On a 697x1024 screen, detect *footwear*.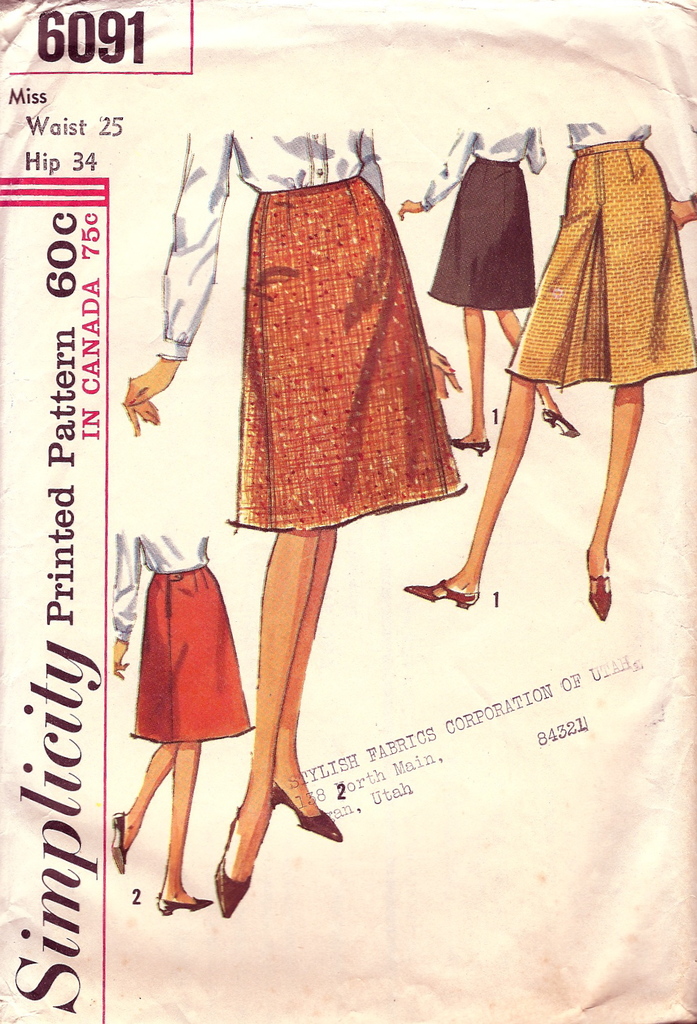
x1=258 y1=786 x2=336 y2=838.
